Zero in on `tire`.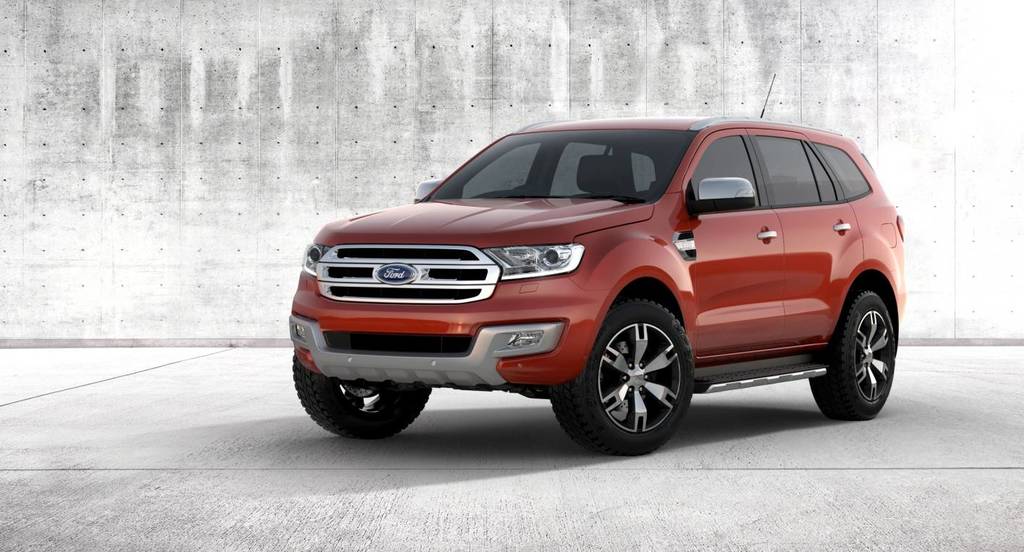
Zeroed in: crop(806, 288, 895, 420).
